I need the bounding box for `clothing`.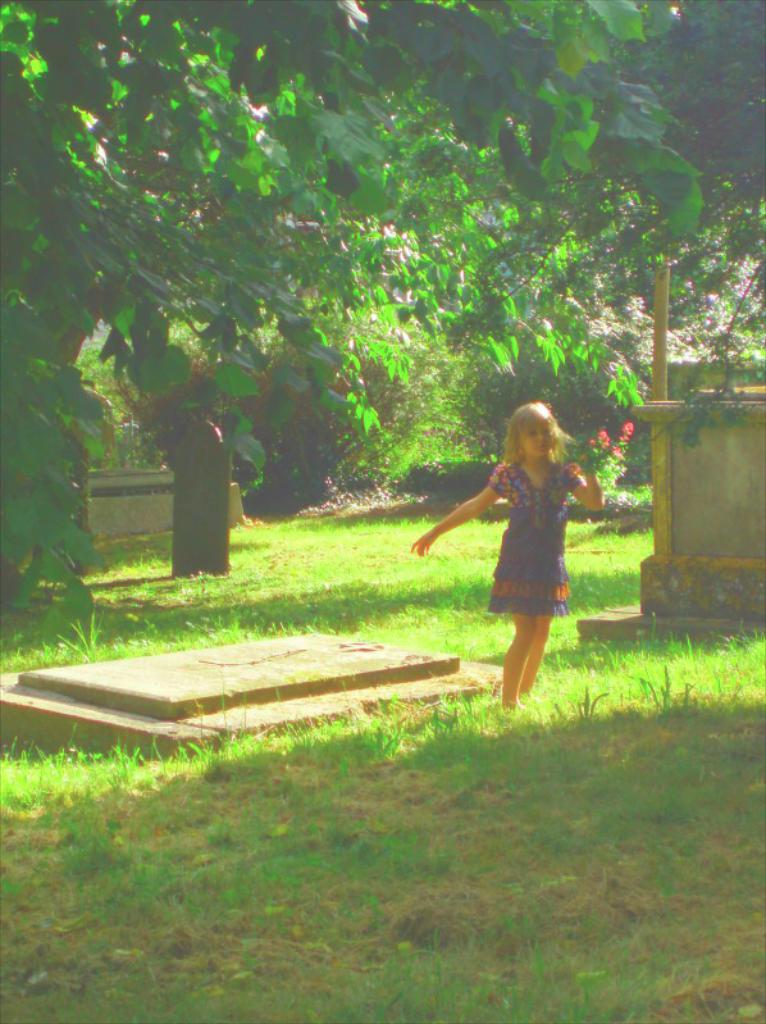
Here it is: locate(453, 452, 601, 636).
